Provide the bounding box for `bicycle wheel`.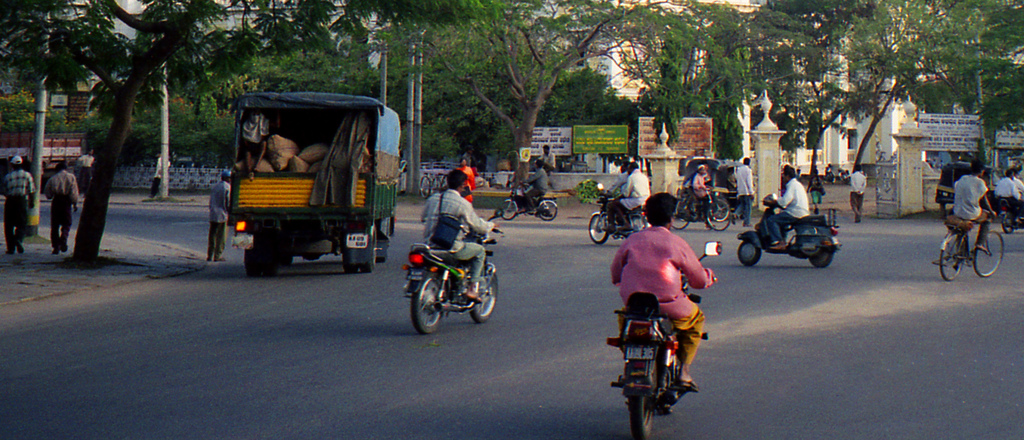
x1=973 y1=231 x2=1004 y2=278.
